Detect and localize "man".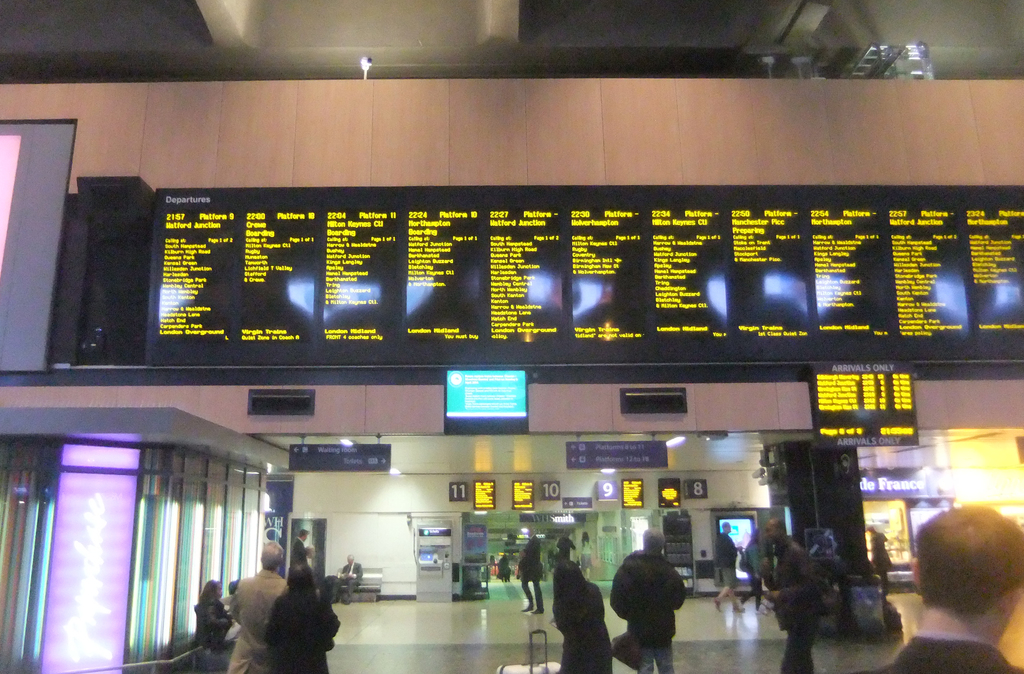
Localized at 225:541:286:673.
